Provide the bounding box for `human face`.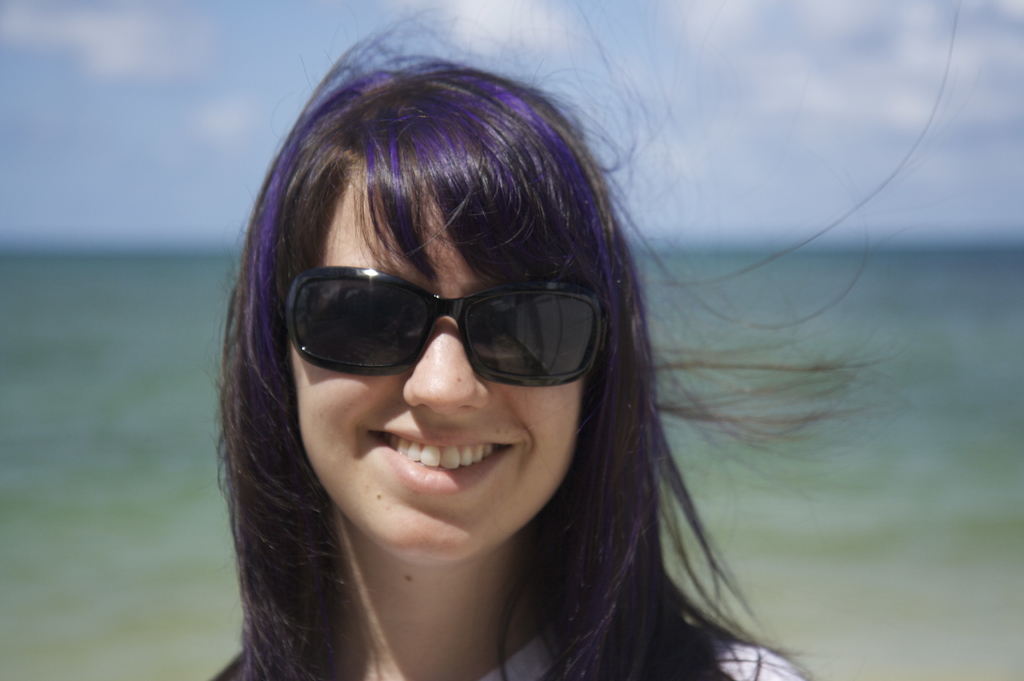
291 181 606 563.
